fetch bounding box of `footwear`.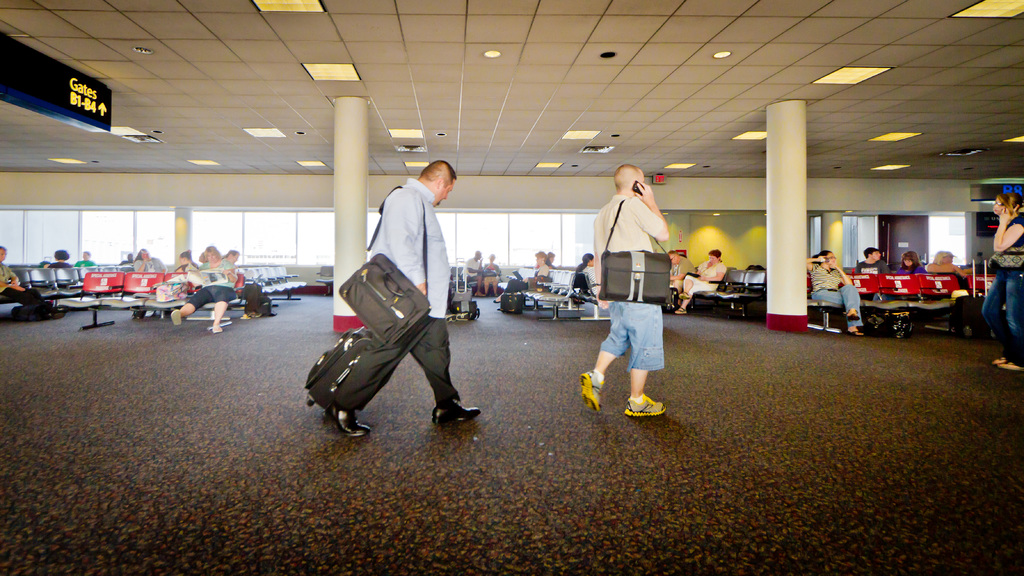
Bbox: bbox=(433, 403, 484, 431).
